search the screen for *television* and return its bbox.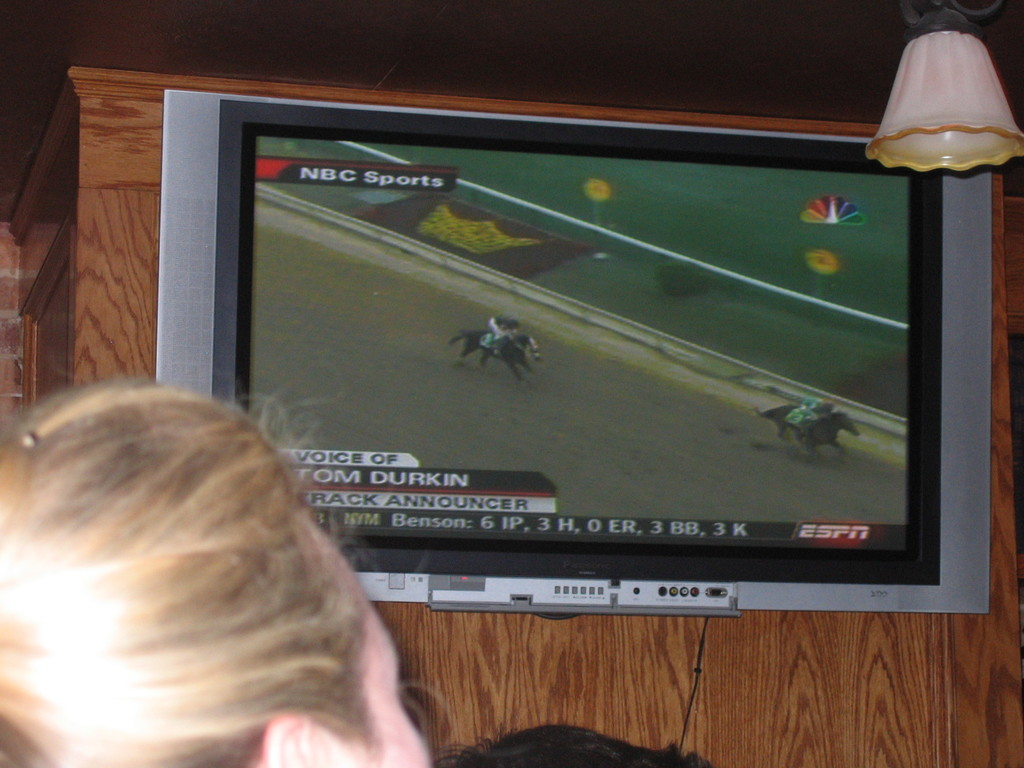
Found: <box>164,80,999,621</box>.
